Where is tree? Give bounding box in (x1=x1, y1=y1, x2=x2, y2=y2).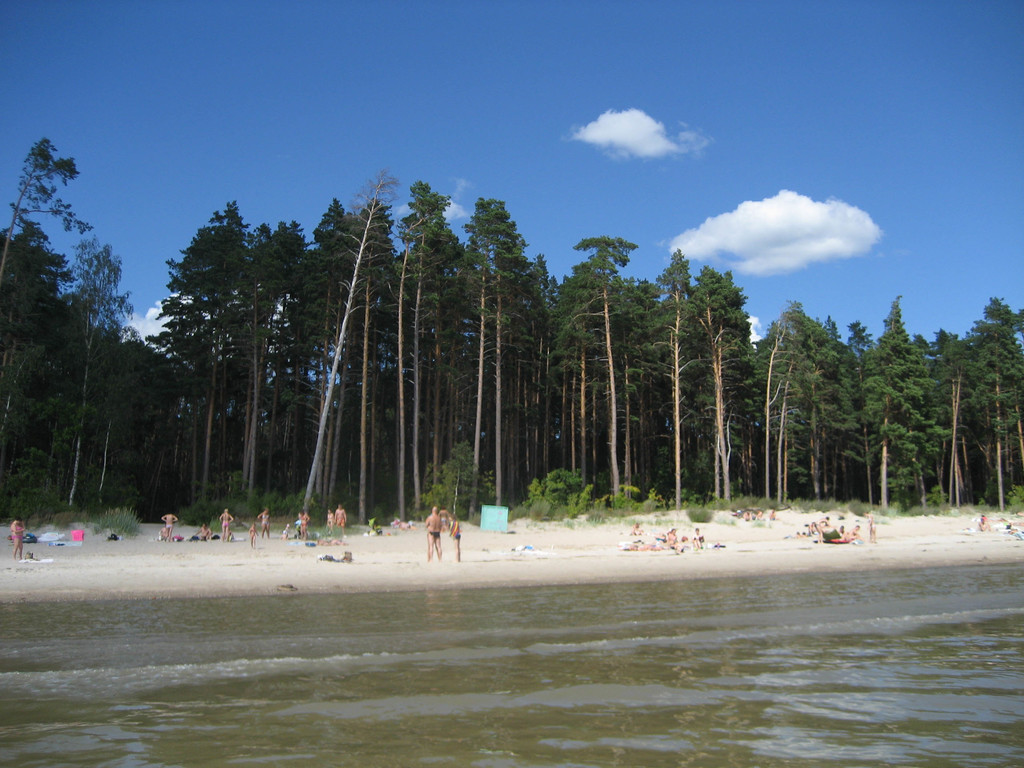
(x1=0, y1=140, x2=95, y2=476).
